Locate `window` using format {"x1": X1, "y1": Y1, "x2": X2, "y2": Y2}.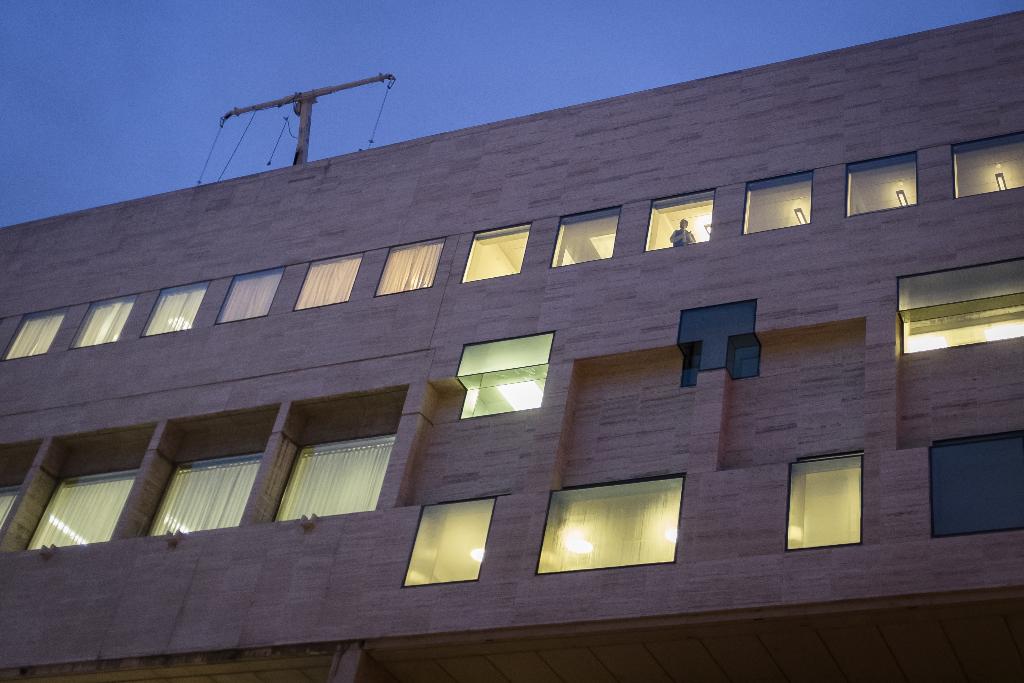
{"x1": 951, "y1": 127, "x2": 1023, "y2": 202}.
